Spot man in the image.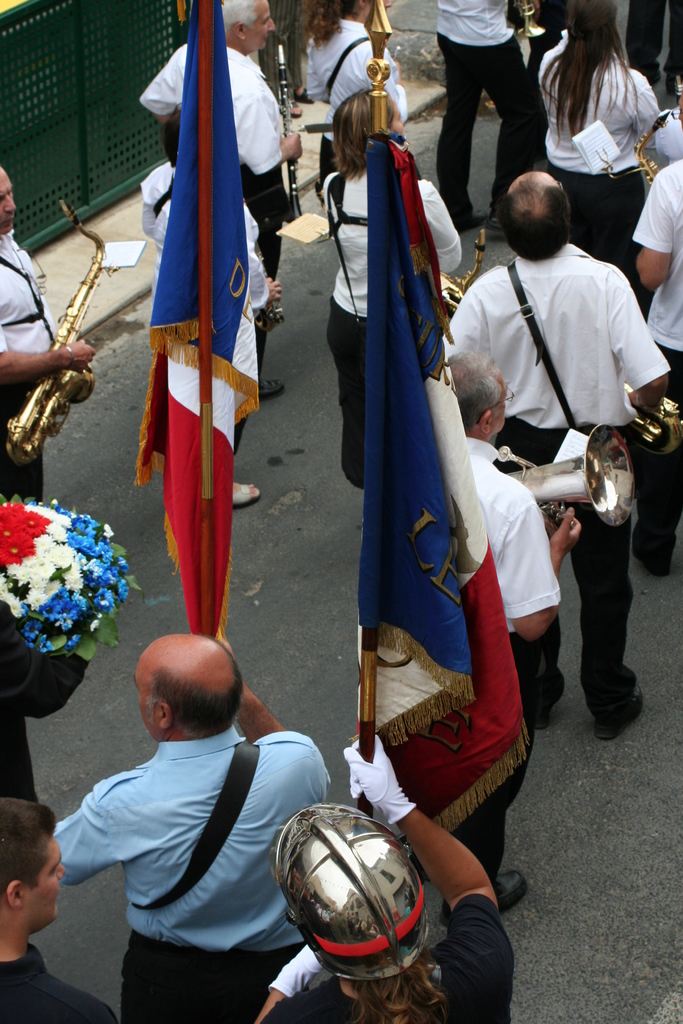
man found at (434,0,546,235).
